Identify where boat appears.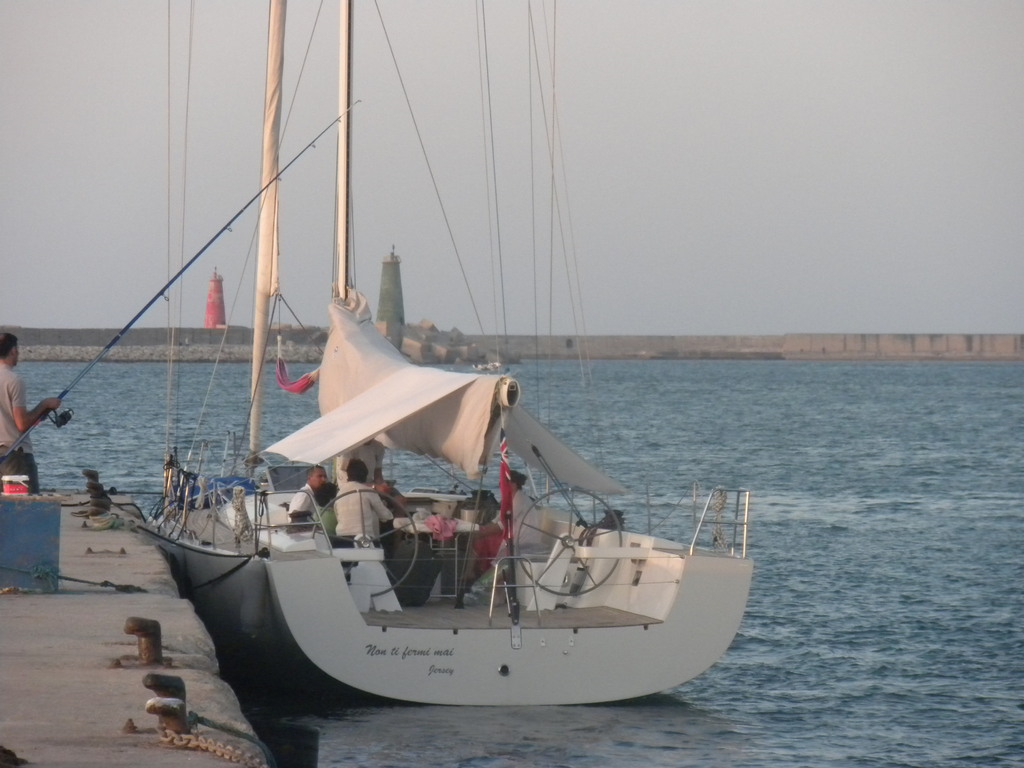
Appears at 73/14/765/737.
